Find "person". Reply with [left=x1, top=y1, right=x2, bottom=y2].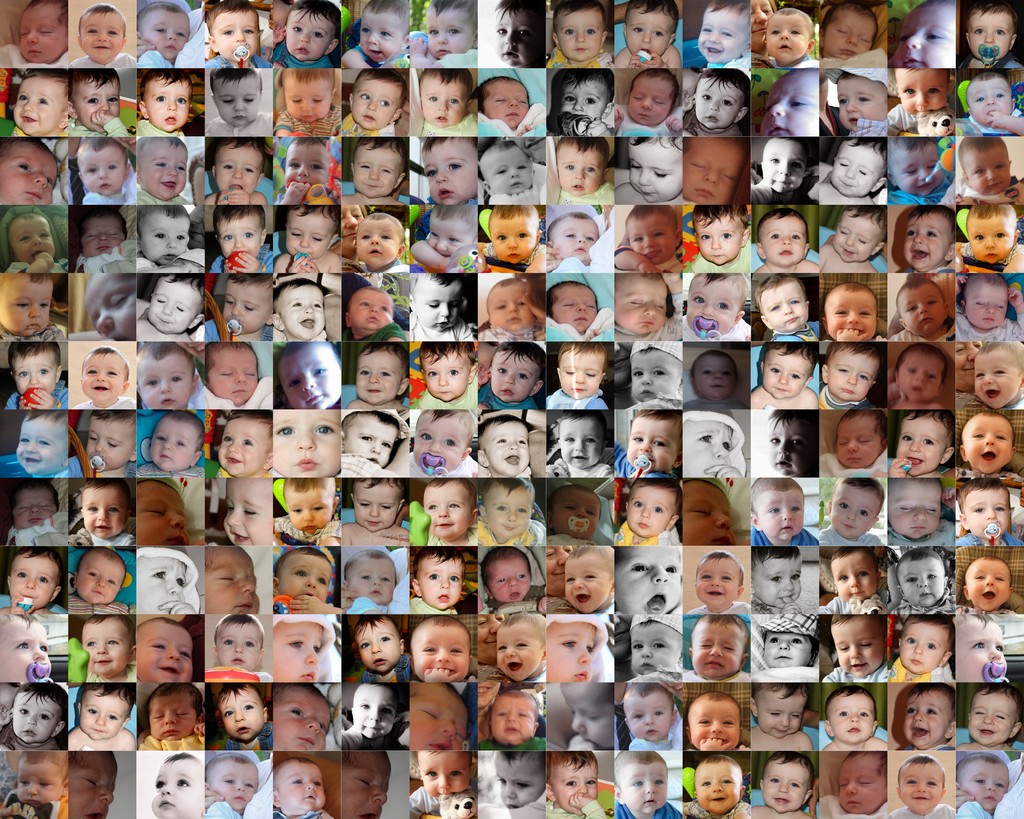
[left=545, top=0, right=613, bottom=70].
